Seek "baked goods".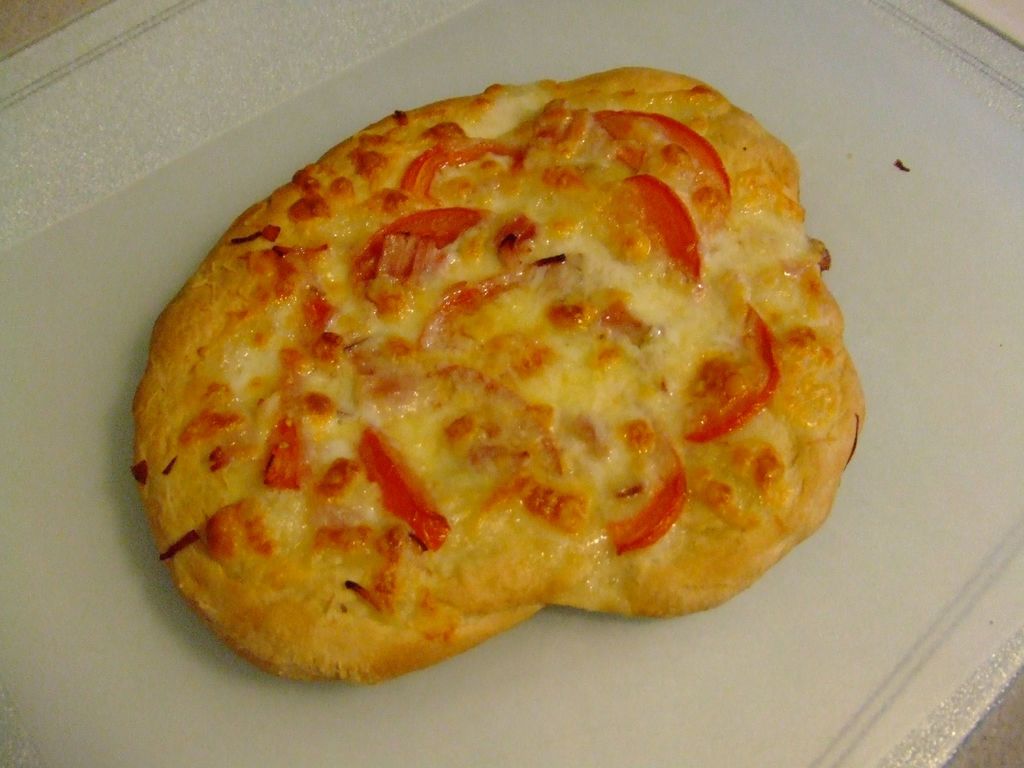
[x1=129, y1=69, x2=868, y2=691].
